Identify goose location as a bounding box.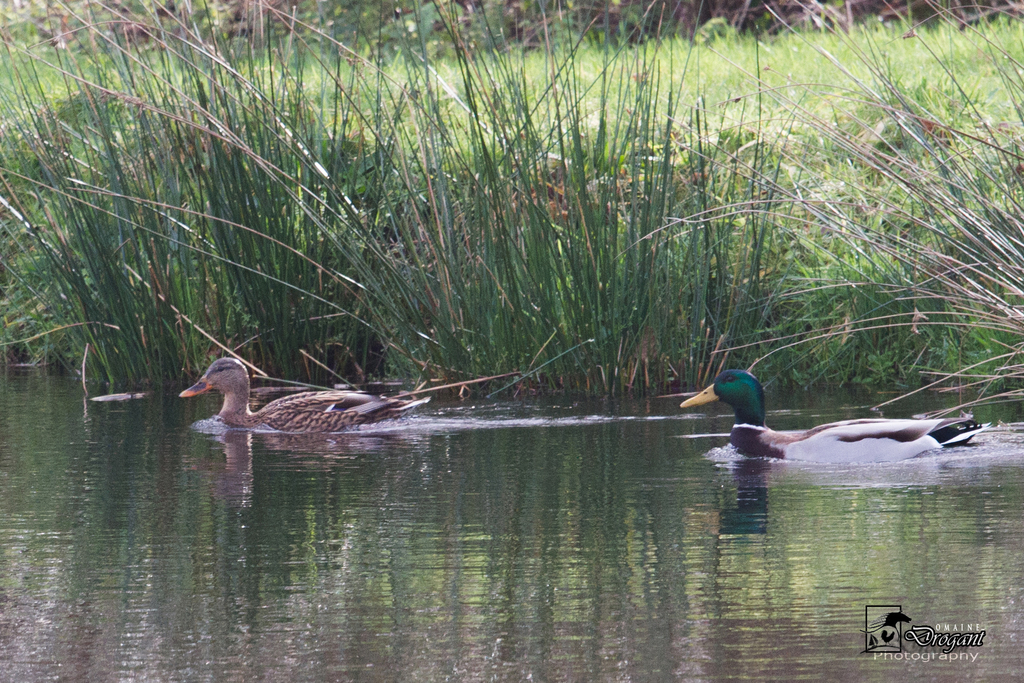
pyautogui.locateOnScreen(178, 353, 431, 432).
